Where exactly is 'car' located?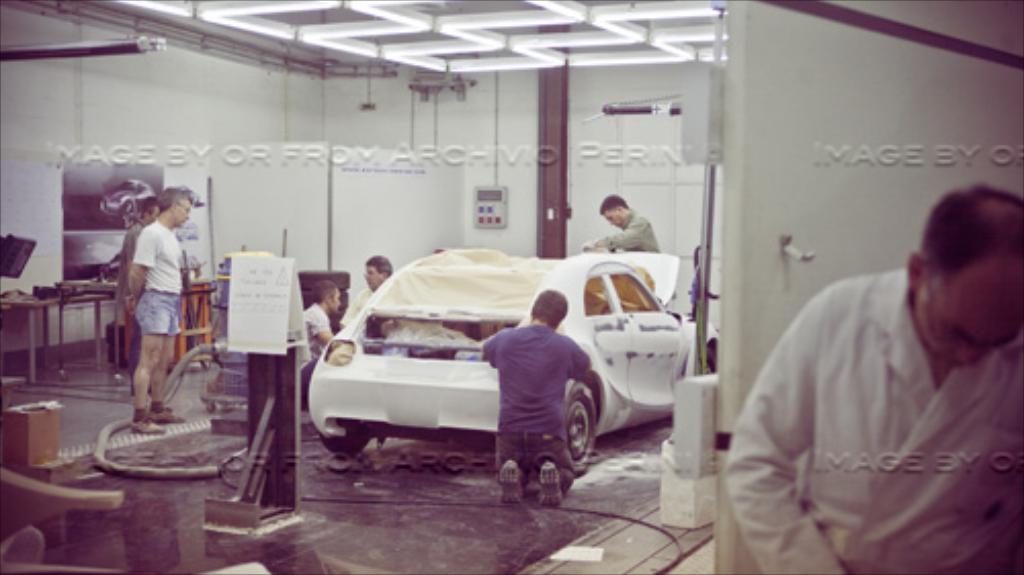
Its bounding box is (307, 254, 715, 477).
